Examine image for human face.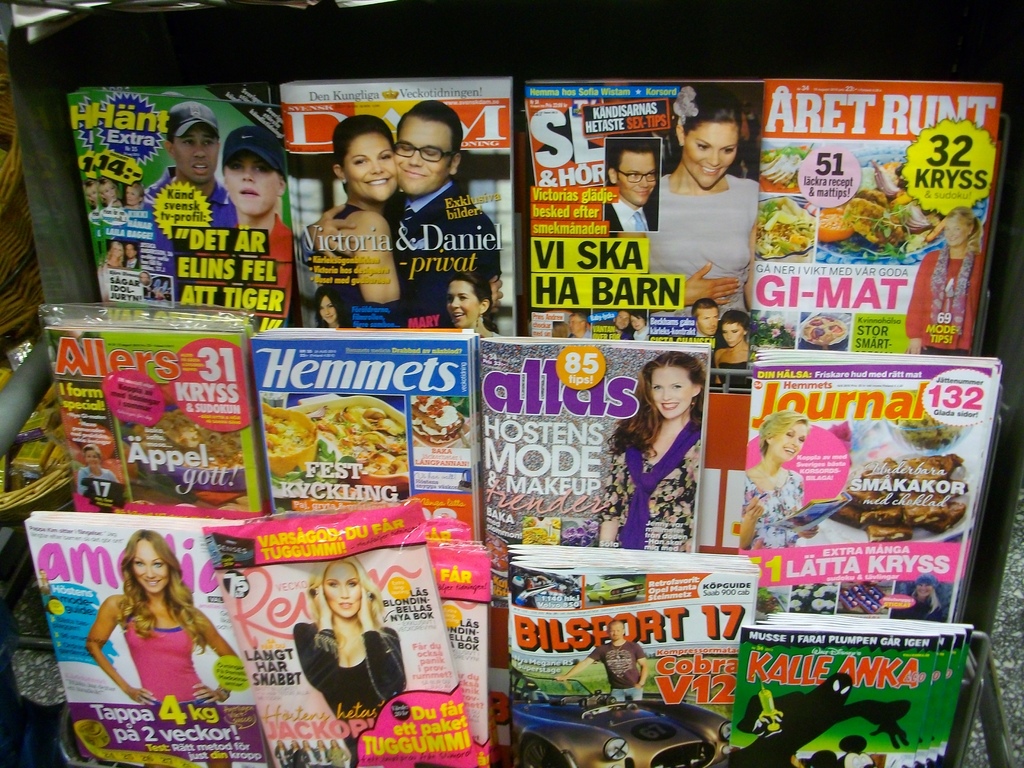
Examination result: Rect(771, 425, 807, 462).
